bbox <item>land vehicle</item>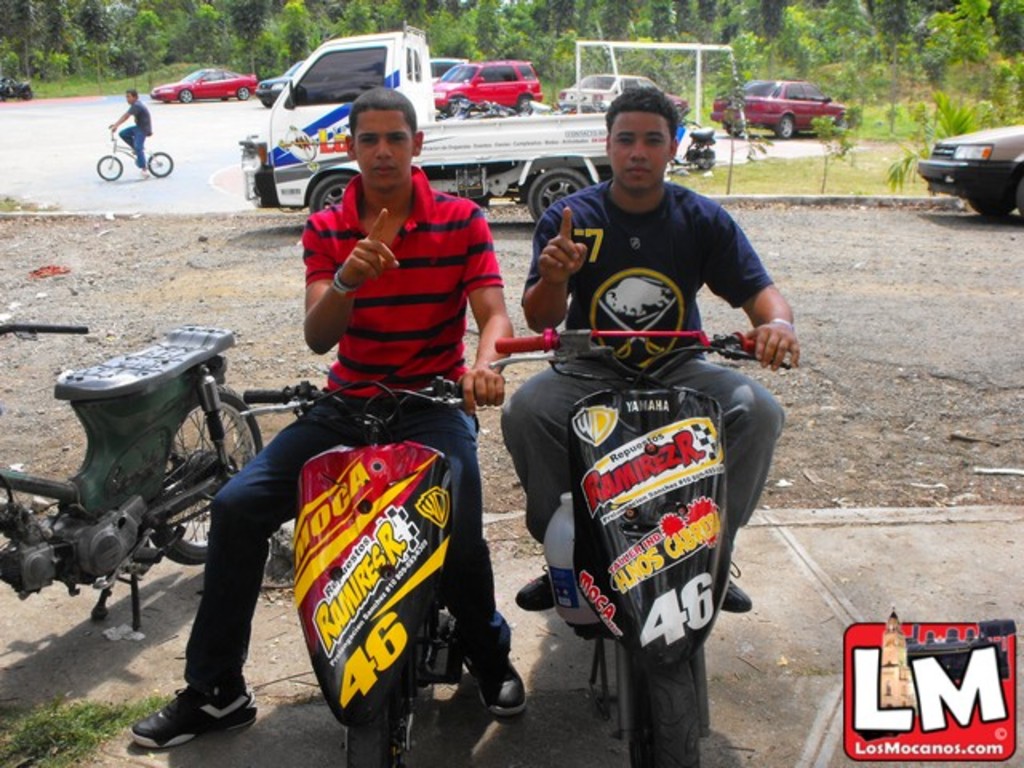
x1=717, y1=77, x2=853, y2=131
